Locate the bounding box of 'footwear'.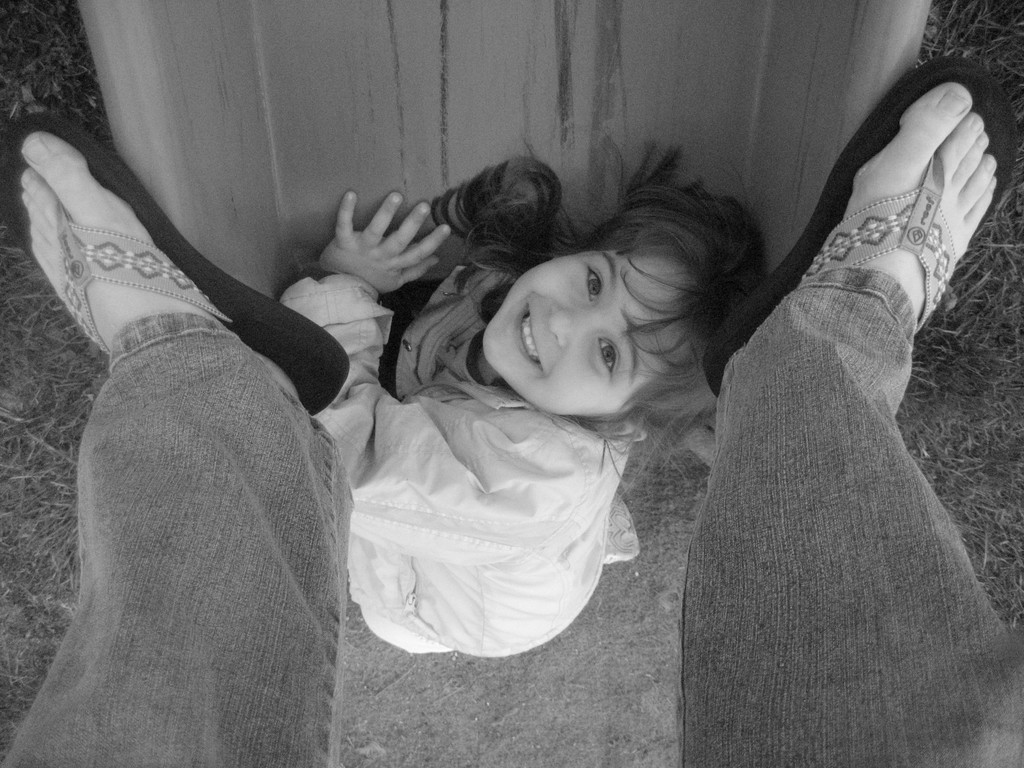
Bounding box: l=12, t=143, r=328, b=451.
